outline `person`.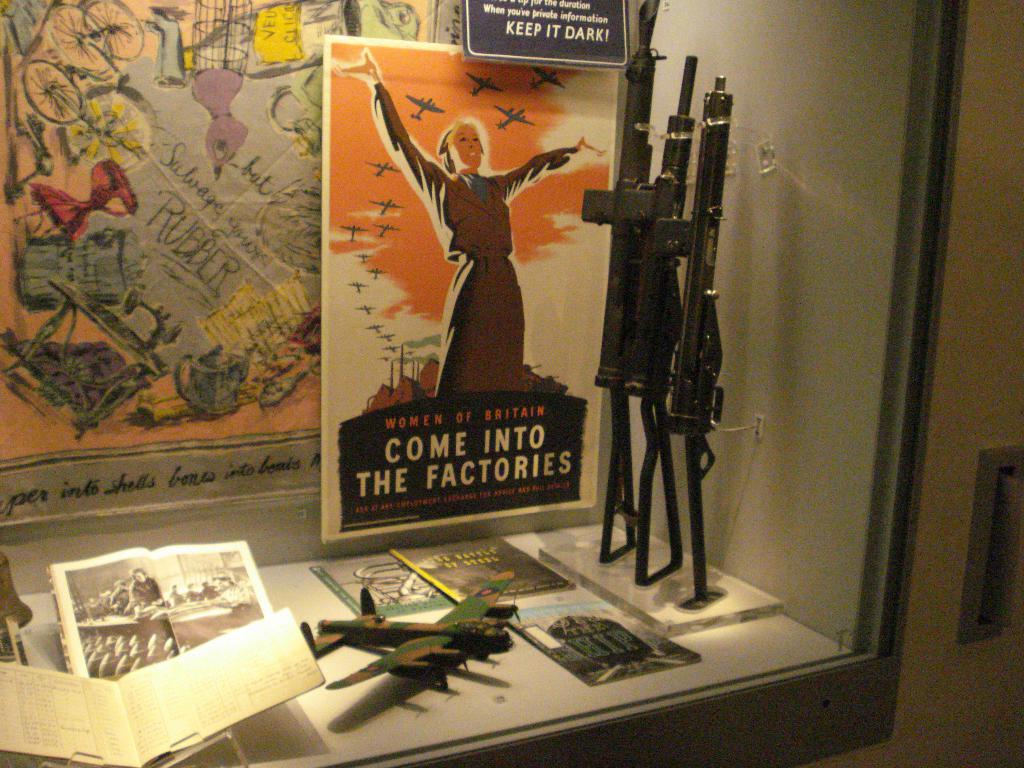
Outline: 330 48 610 403.
